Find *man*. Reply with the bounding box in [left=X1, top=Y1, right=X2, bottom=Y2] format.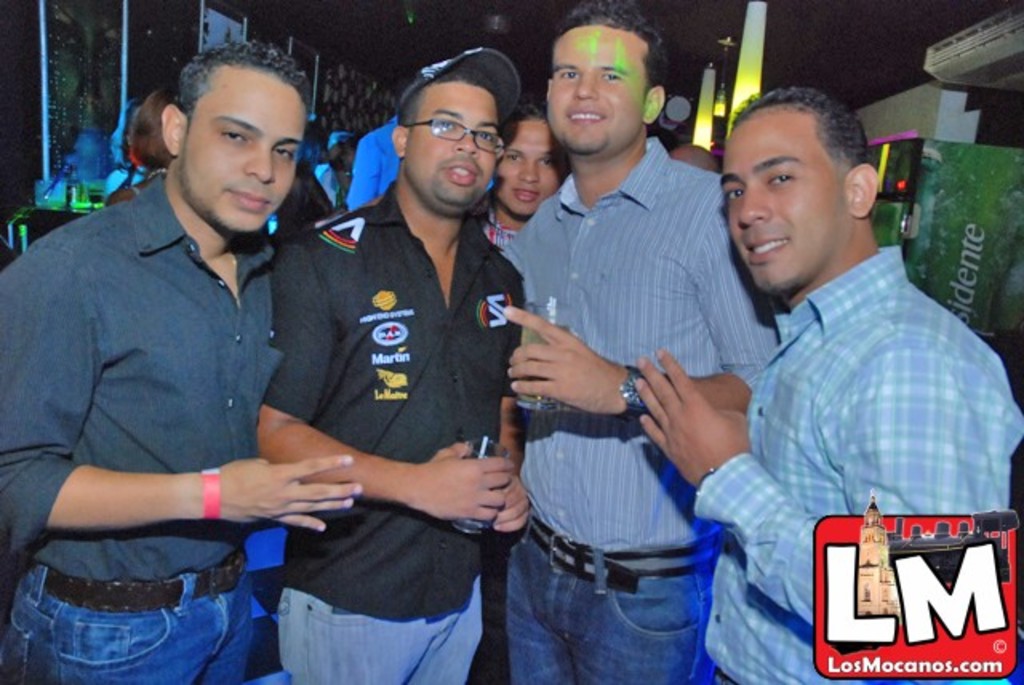
[left=634, top=85, right=1022, bottom=683].
